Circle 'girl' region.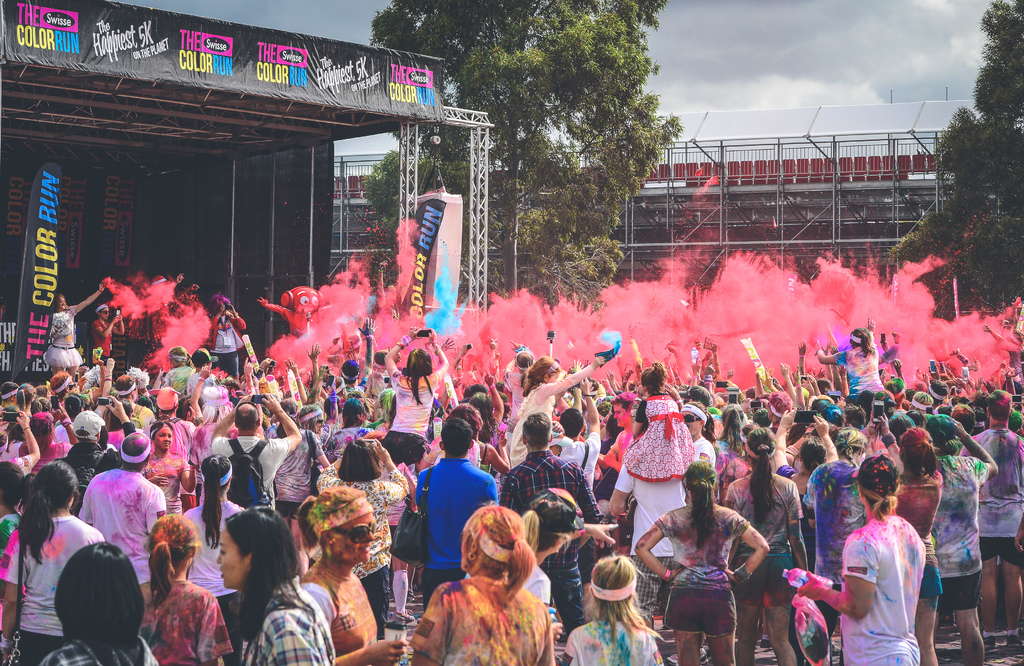
Region: bbox=[681, 399, 716, 471].
